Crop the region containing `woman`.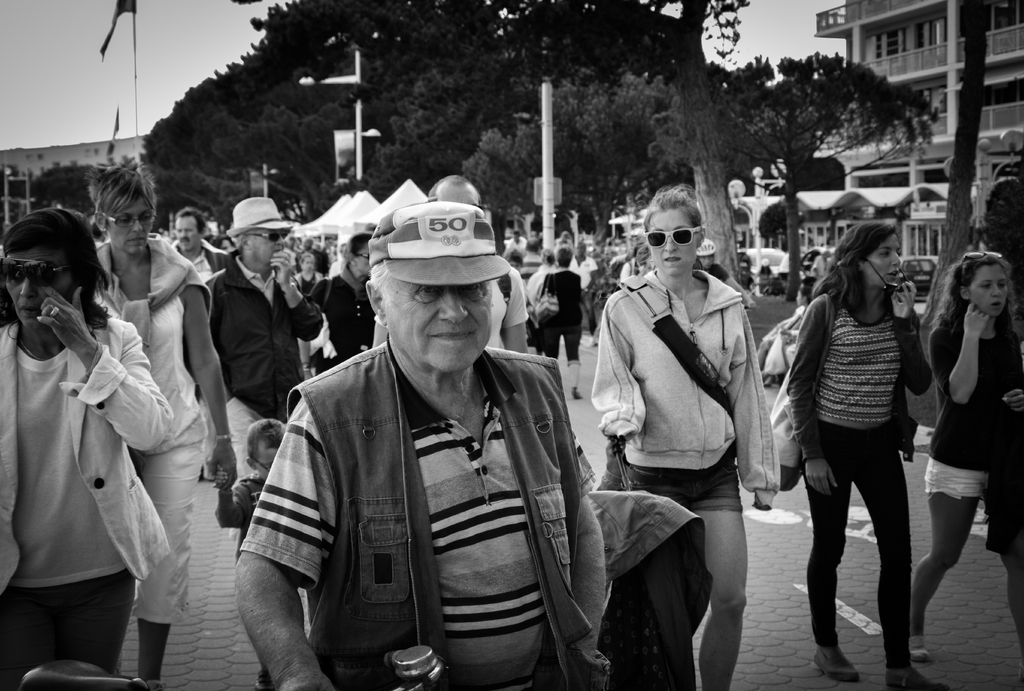
Crop region: (left=792, top=215, right=958, bottom=677).
